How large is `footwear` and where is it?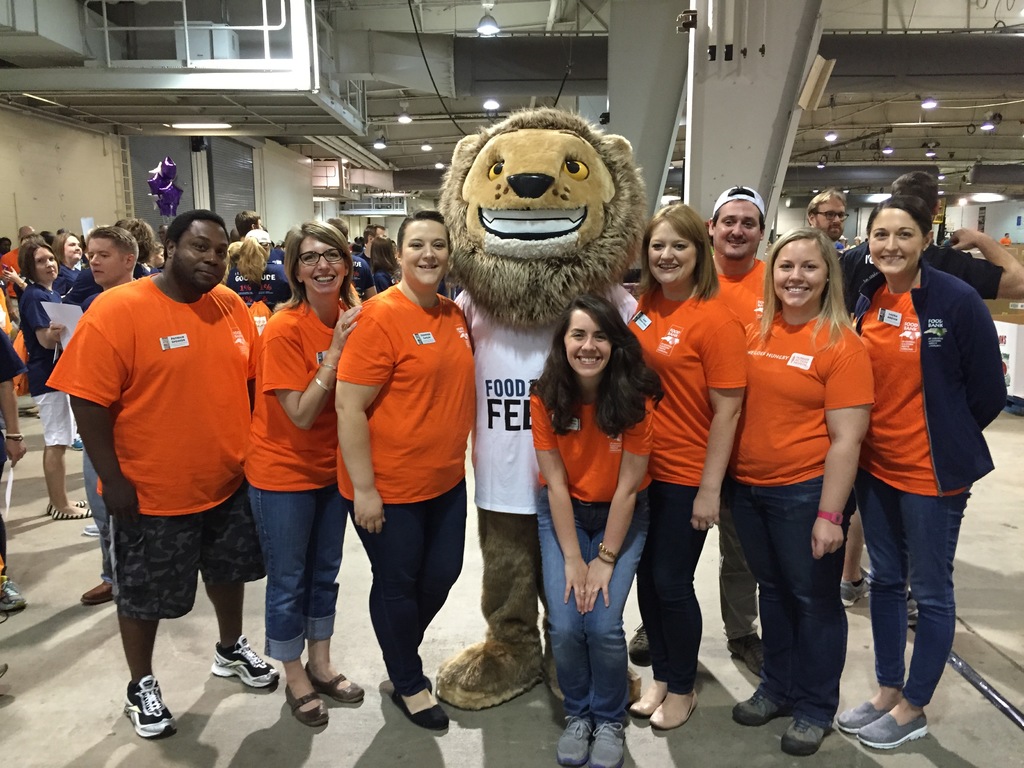
Bounding box: (81,582,113,603).
